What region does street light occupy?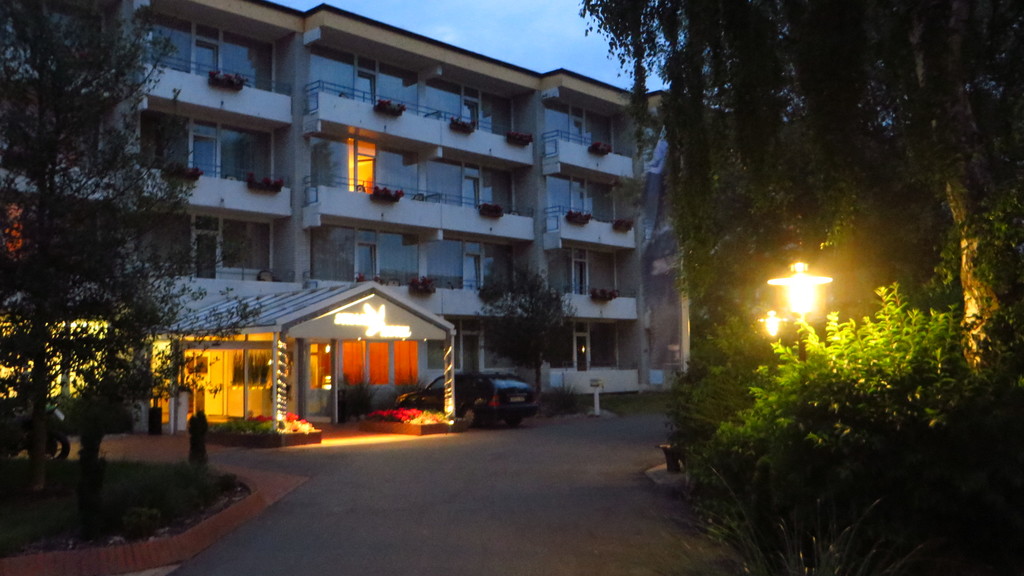
crop(757, 308, 782, 362).
